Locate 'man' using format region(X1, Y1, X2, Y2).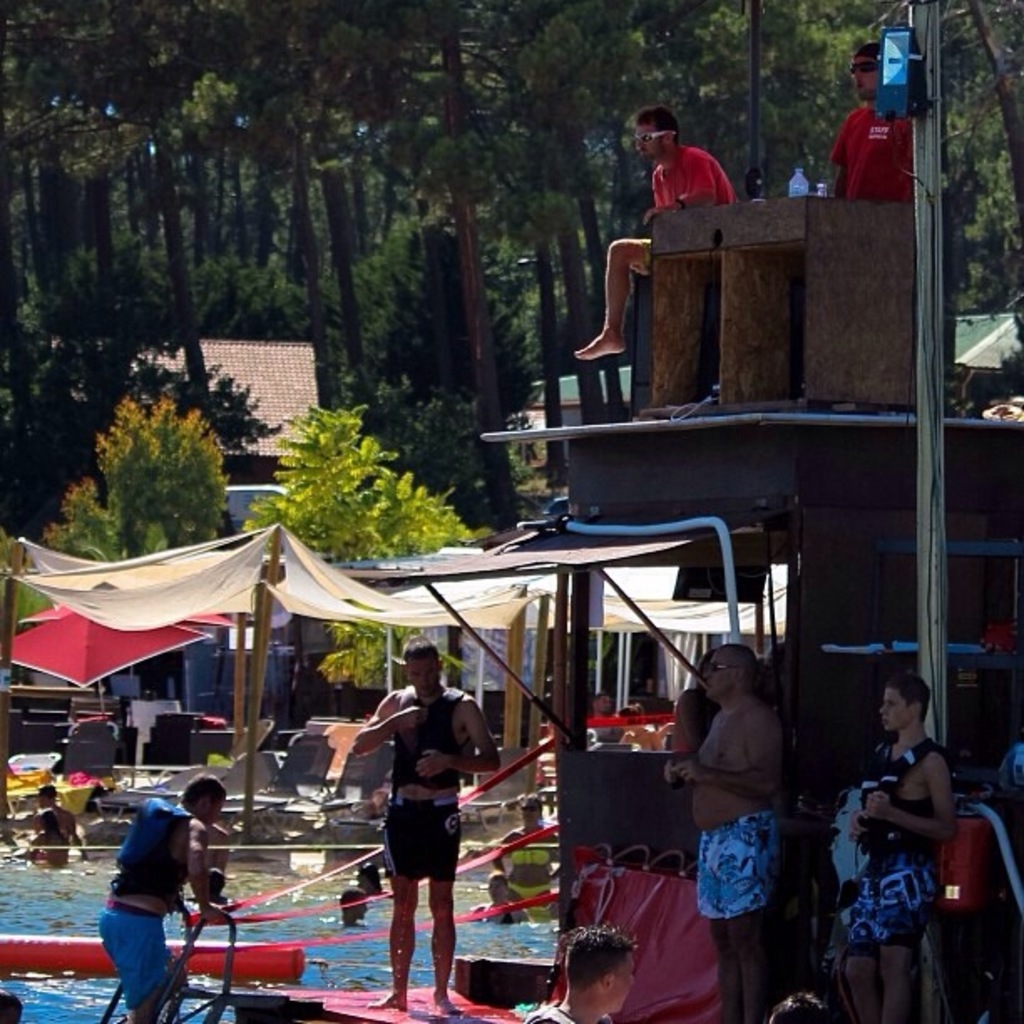
region(827, 44, 922, 207).
